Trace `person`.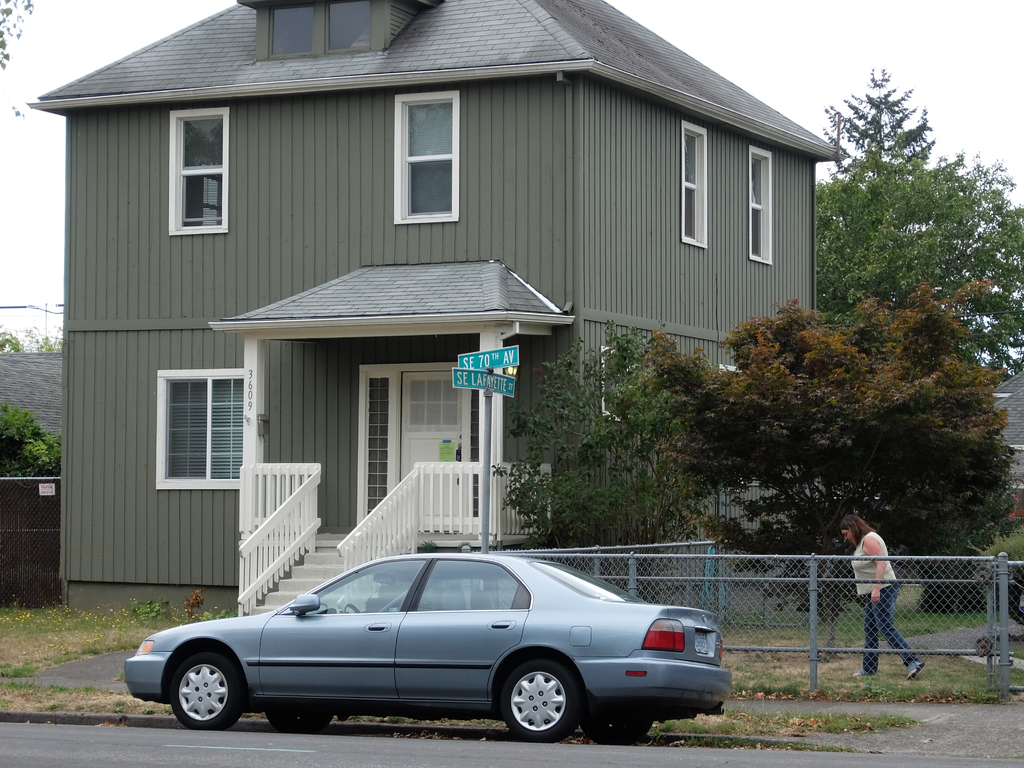
Traced to [left=839, top=513, right=924, bottom=684].
